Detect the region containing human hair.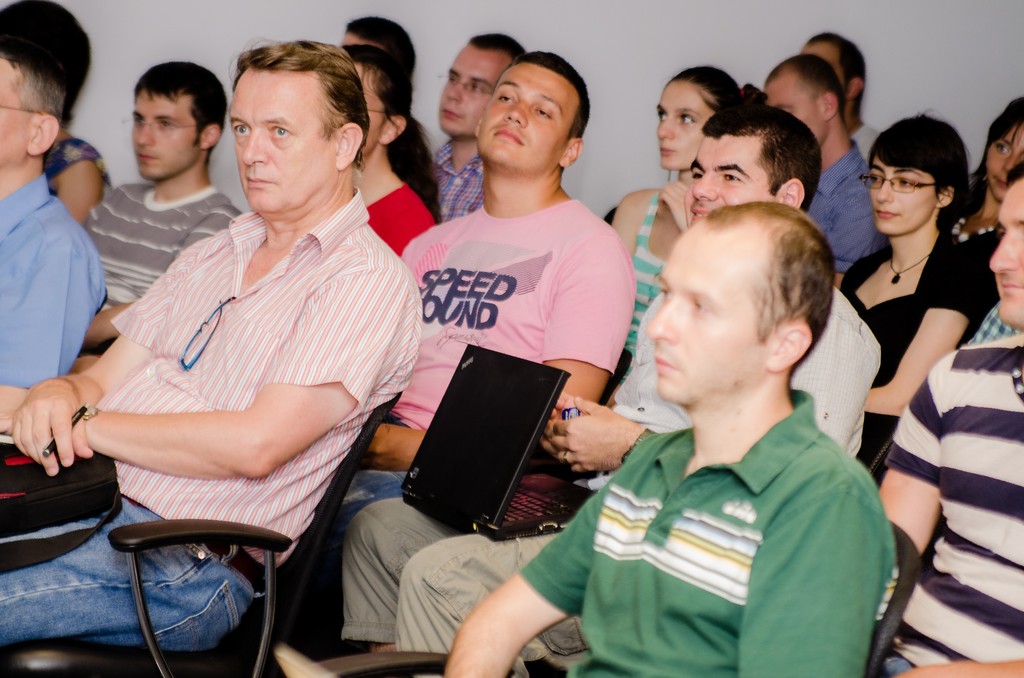
x1=348, y1=13, x2=413, y2=70.
